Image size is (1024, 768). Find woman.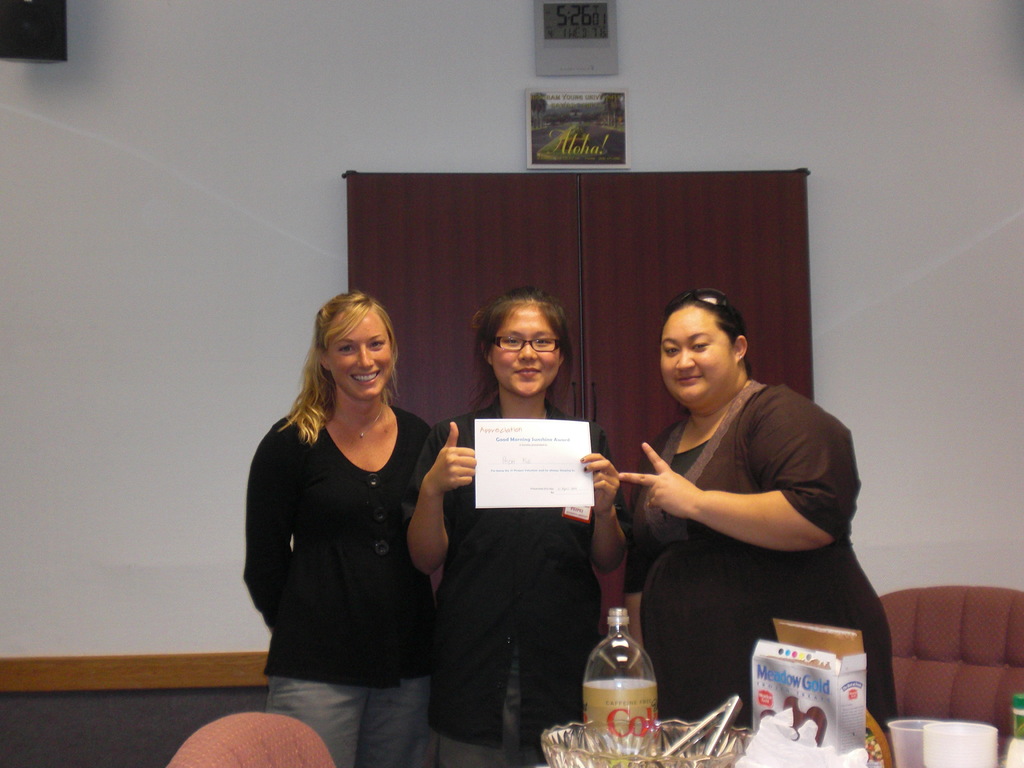
(left=243, top=264, right=463, bottom=767).
